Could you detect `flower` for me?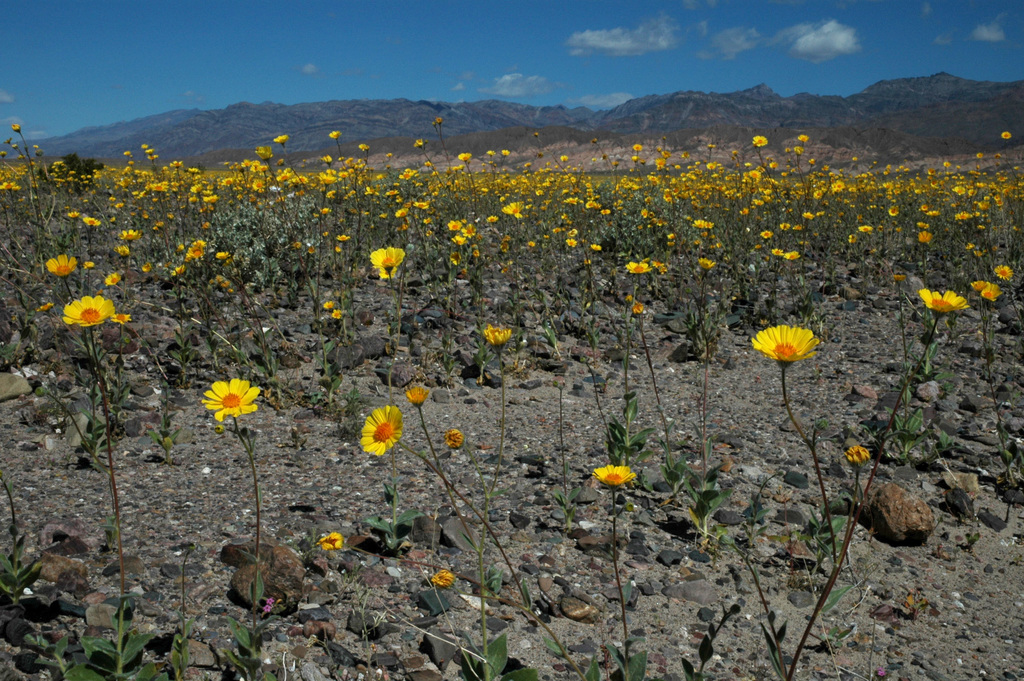
Detection result: <region>915, 288, 973, 317</region>.
